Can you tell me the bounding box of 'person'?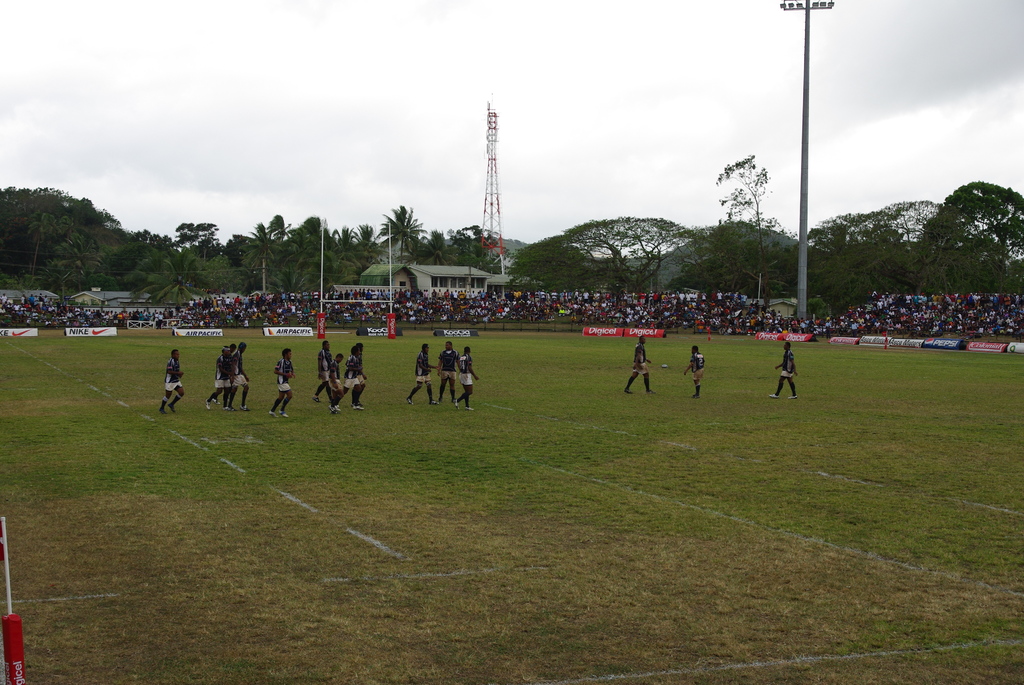
x1=431 y1=341 x2=459 y2=405.
